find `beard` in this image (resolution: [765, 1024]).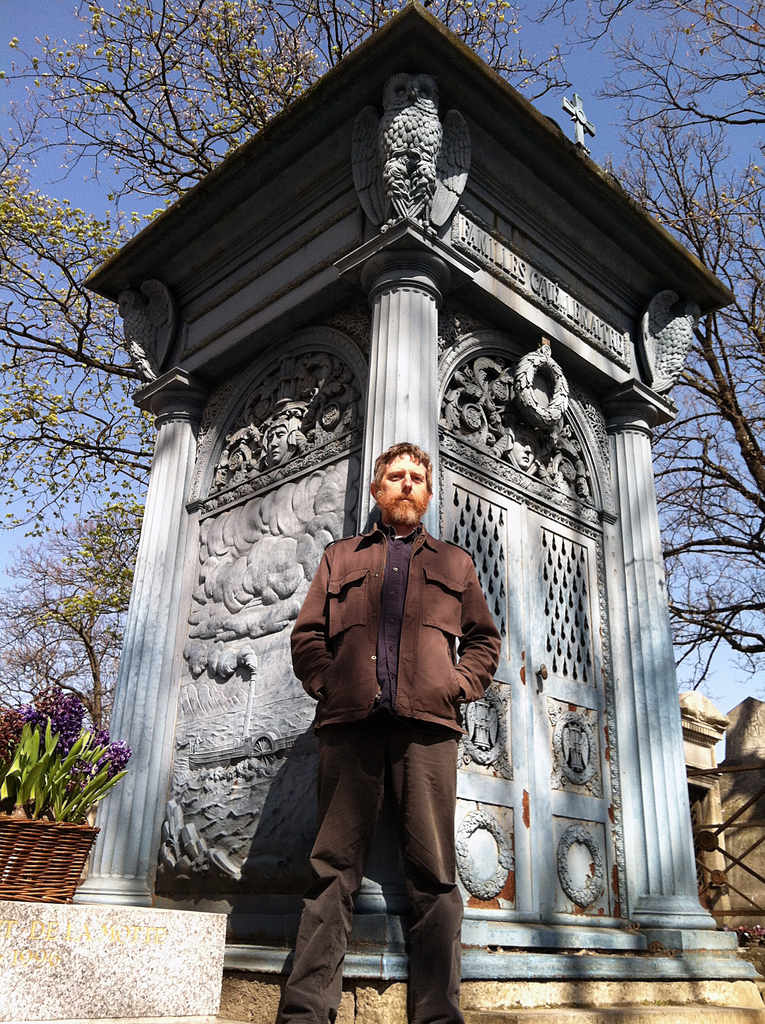
{"left": 371, "top": 488, "right": 430, "bottom": 527}.
